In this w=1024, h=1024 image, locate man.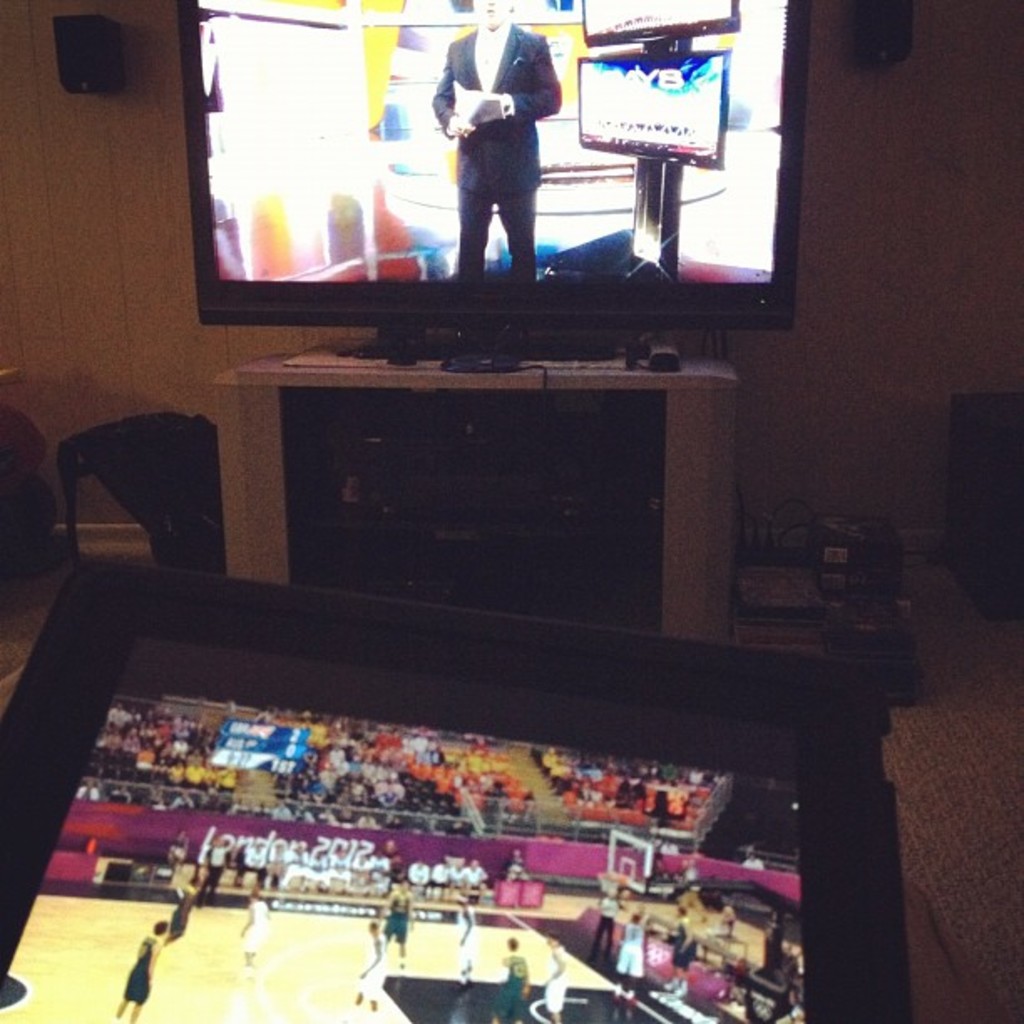
Bounding box: locate(428, 20, 582, 289).
